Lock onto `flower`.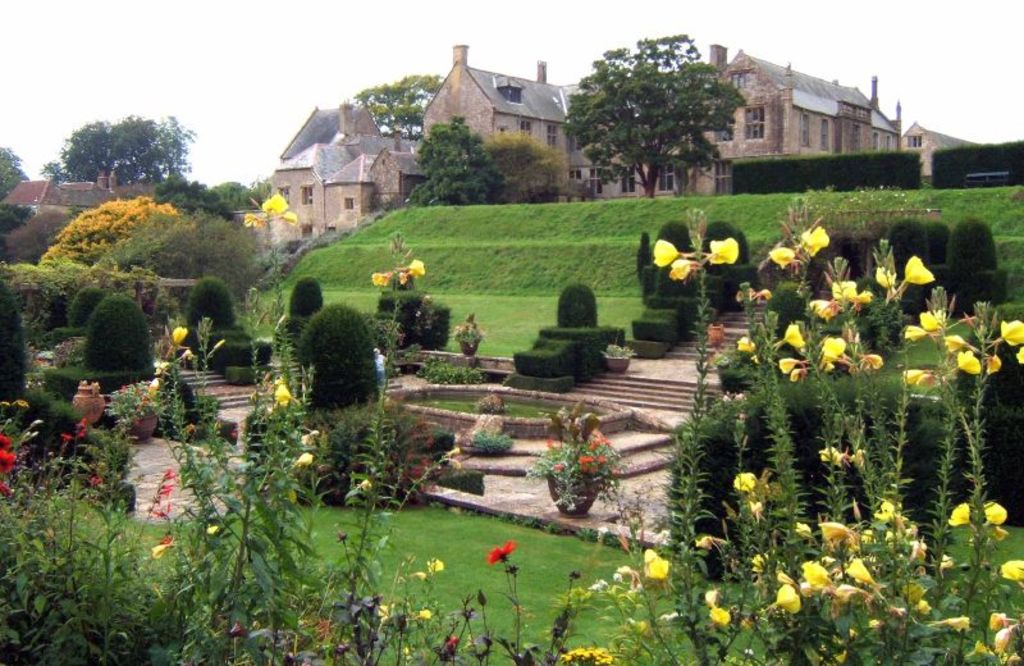
Locked: rect(237, 209, 266, 229).
